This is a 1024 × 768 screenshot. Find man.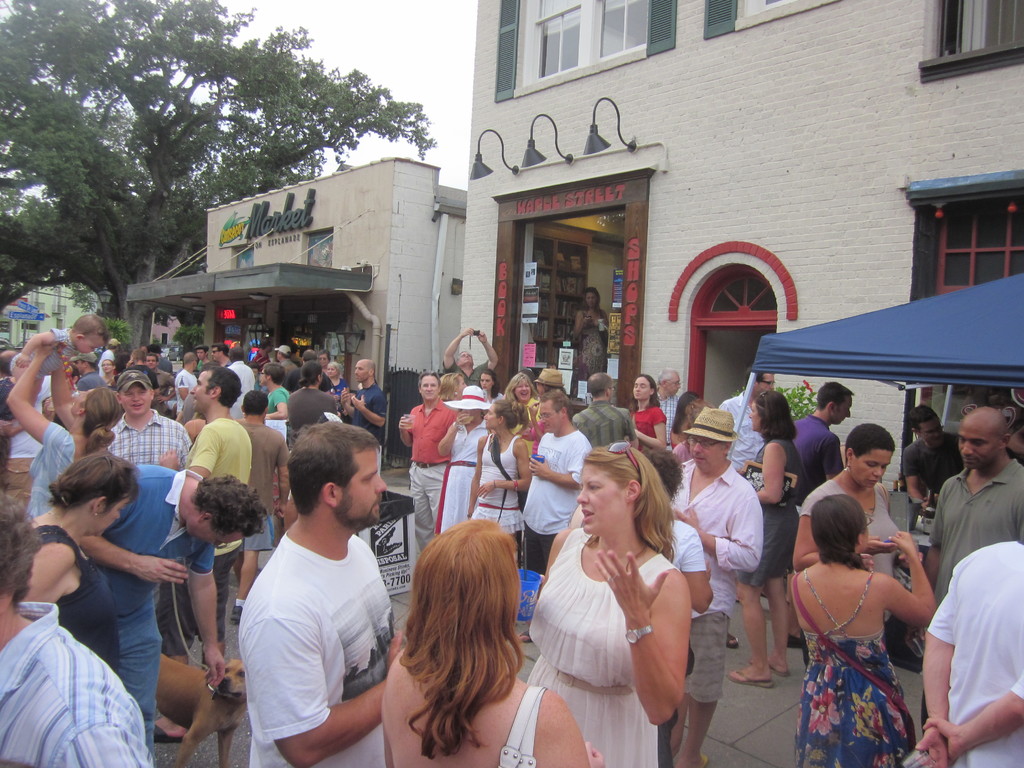
Bounding box: <box>143,360,257,737</box>.
